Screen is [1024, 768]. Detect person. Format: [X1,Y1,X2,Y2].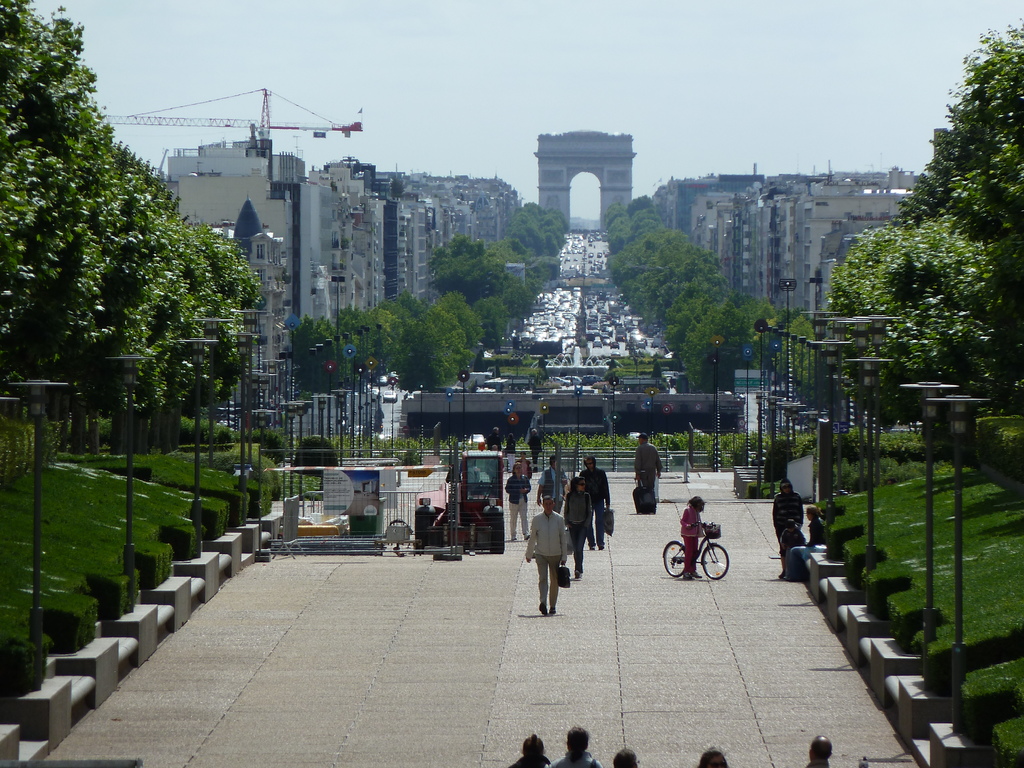
[525,494,571,616].
